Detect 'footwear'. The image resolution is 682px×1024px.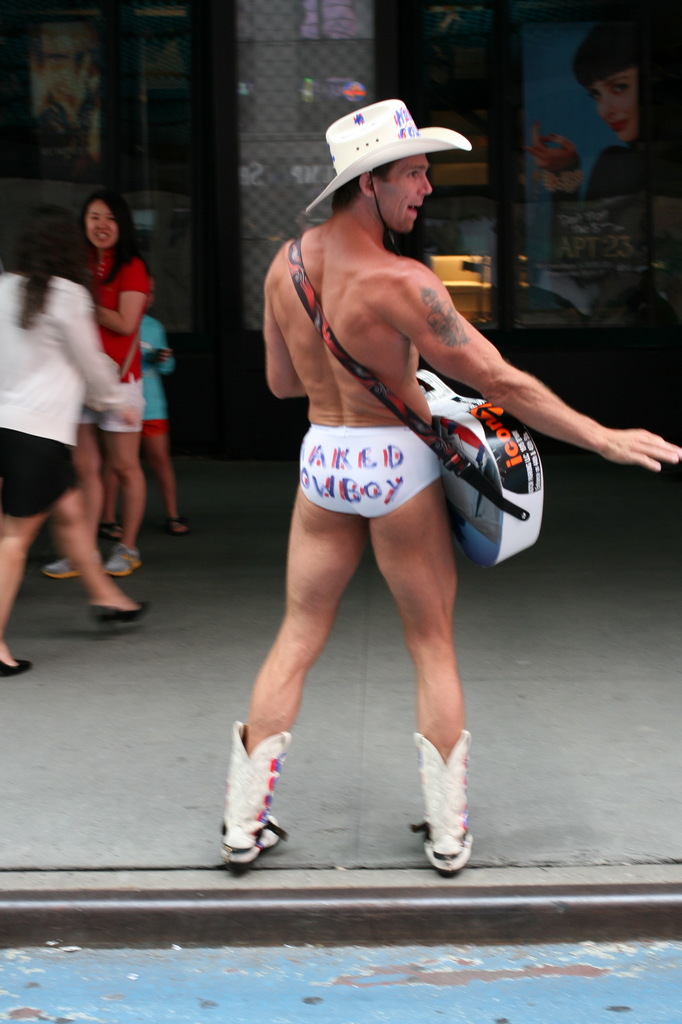
left=104, top=539, right=141, bottom=576.
